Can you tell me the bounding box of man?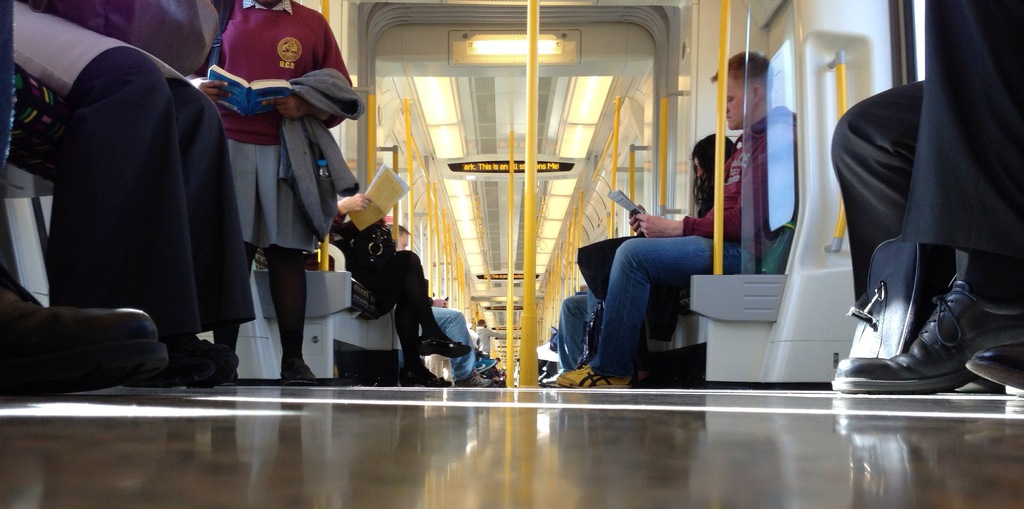
[552,44,797,387].
